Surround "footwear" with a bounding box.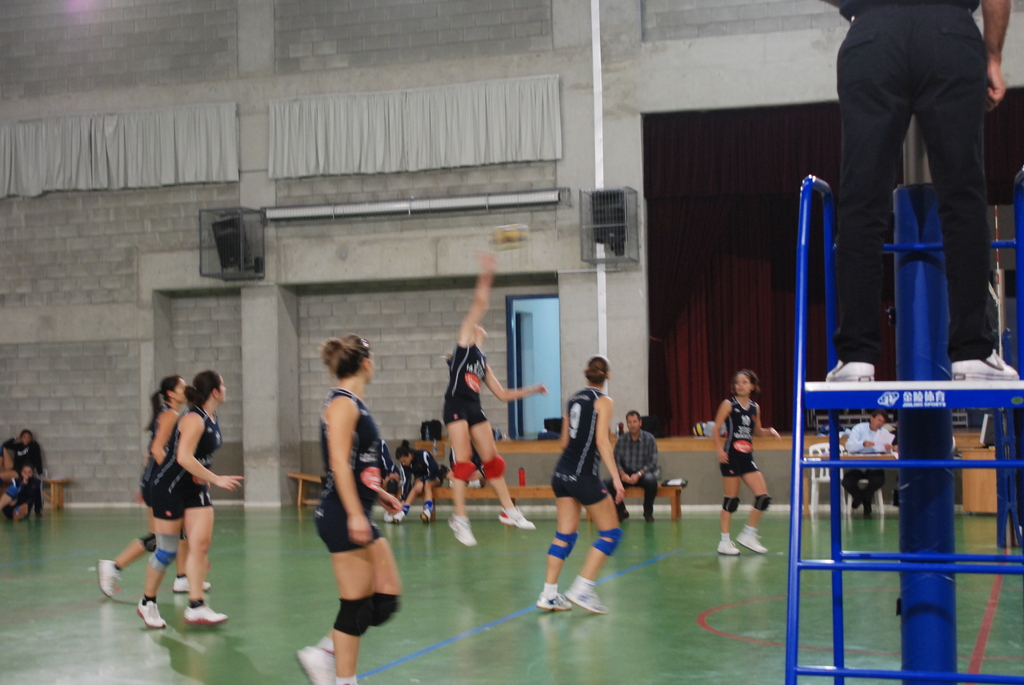
bbox=[392, 503, 404, 523].
